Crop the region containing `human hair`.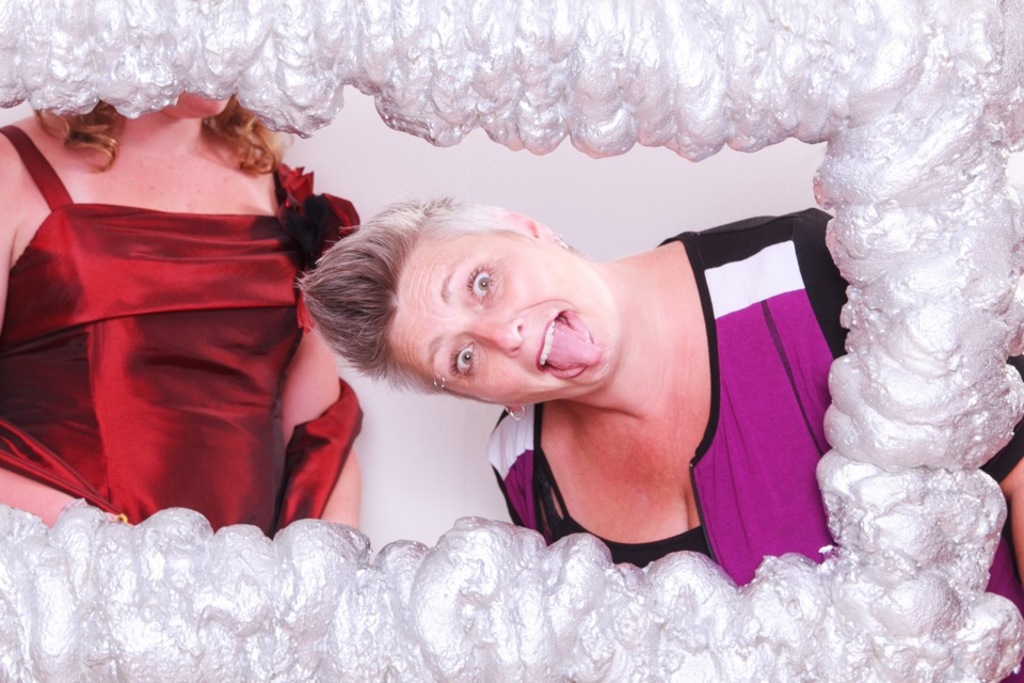
Crop region: <region>294, 188, 506, 398</region>.
